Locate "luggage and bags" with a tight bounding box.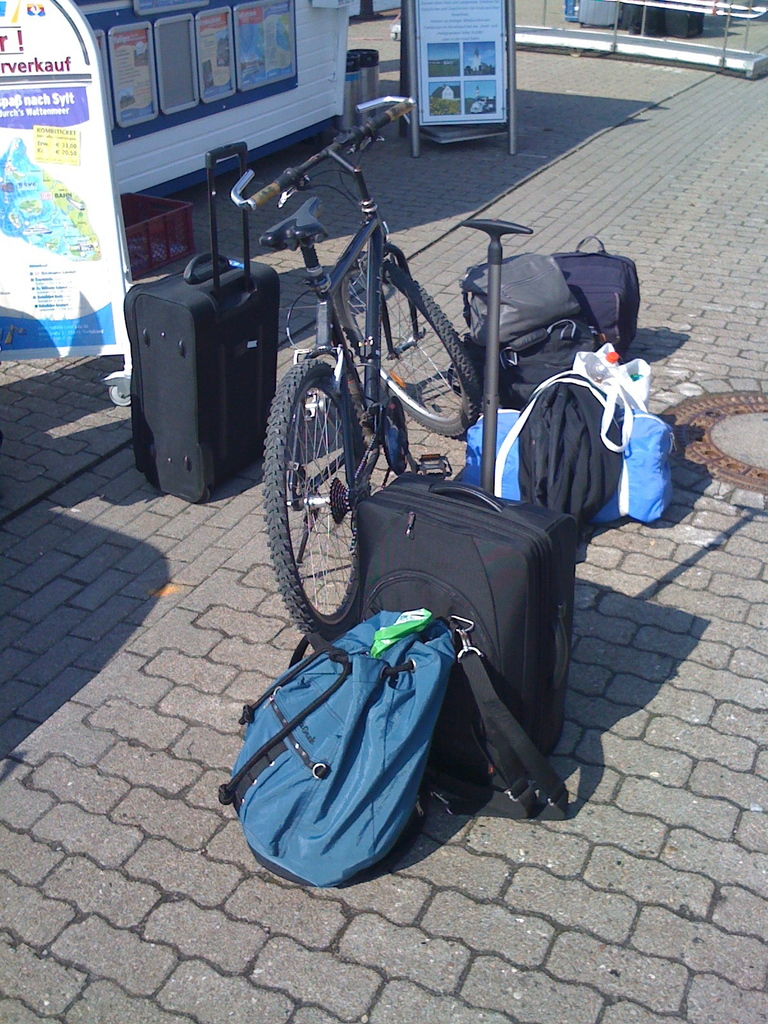
bbox=(557, 233, 641, 350).
